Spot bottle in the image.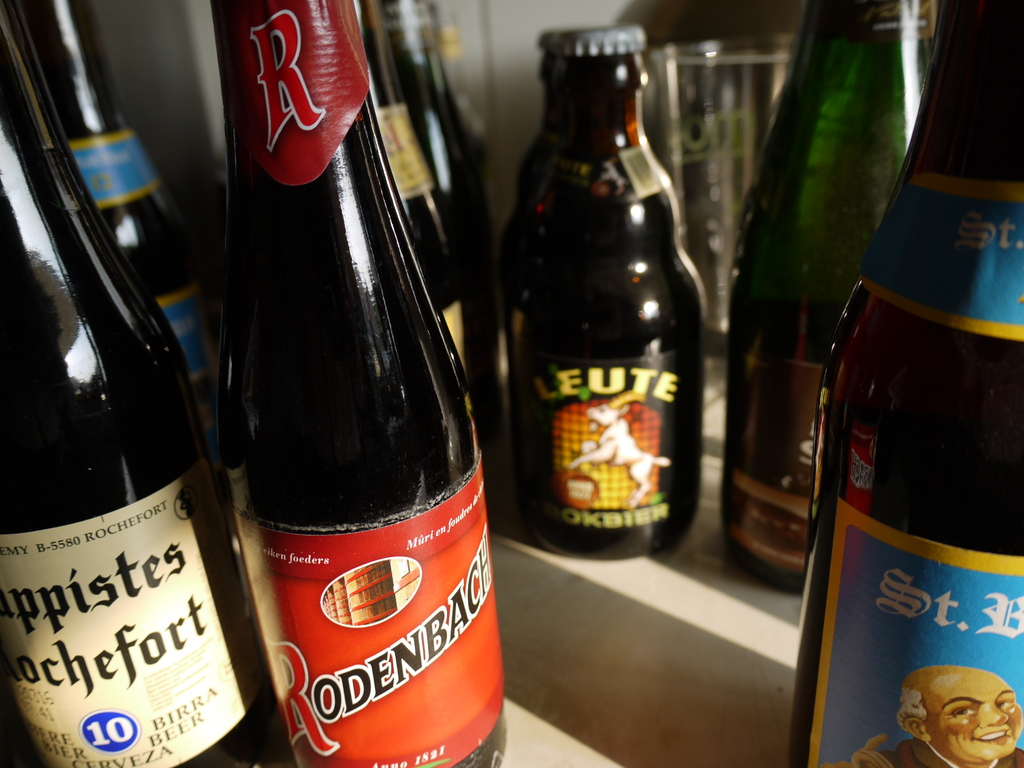
bottle found at x1=495, y1=31, x2=590, y2=353.
